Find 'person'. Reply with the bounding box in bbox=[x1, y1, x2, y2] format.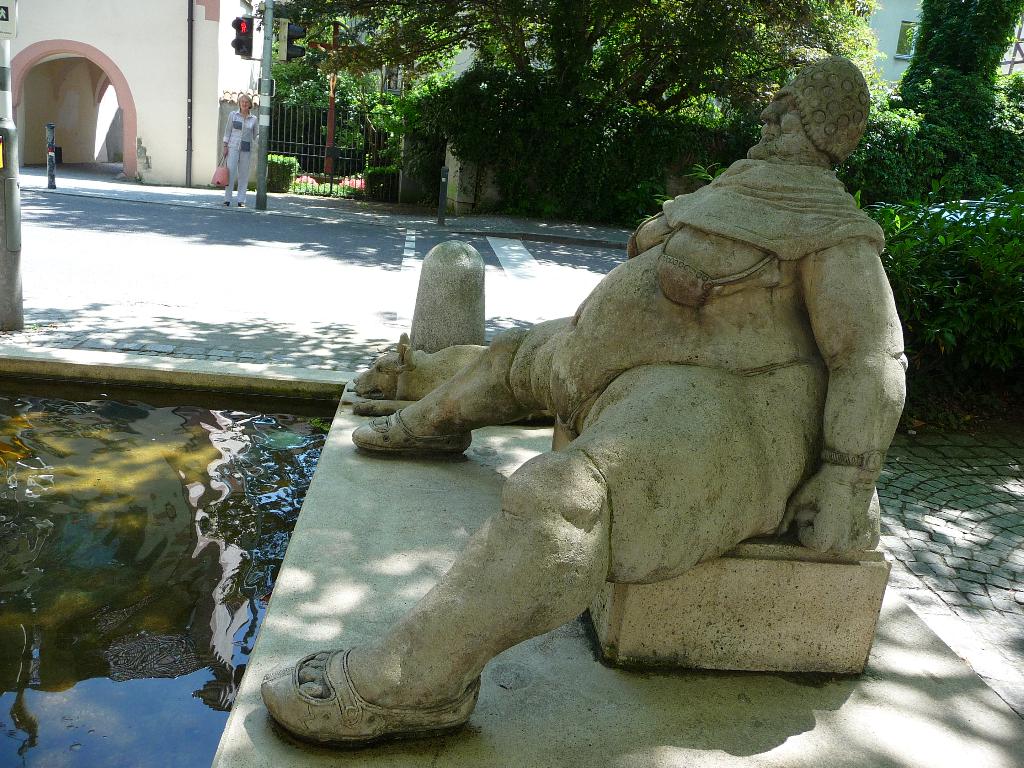
bbox=[224, 100, 256, 204].
